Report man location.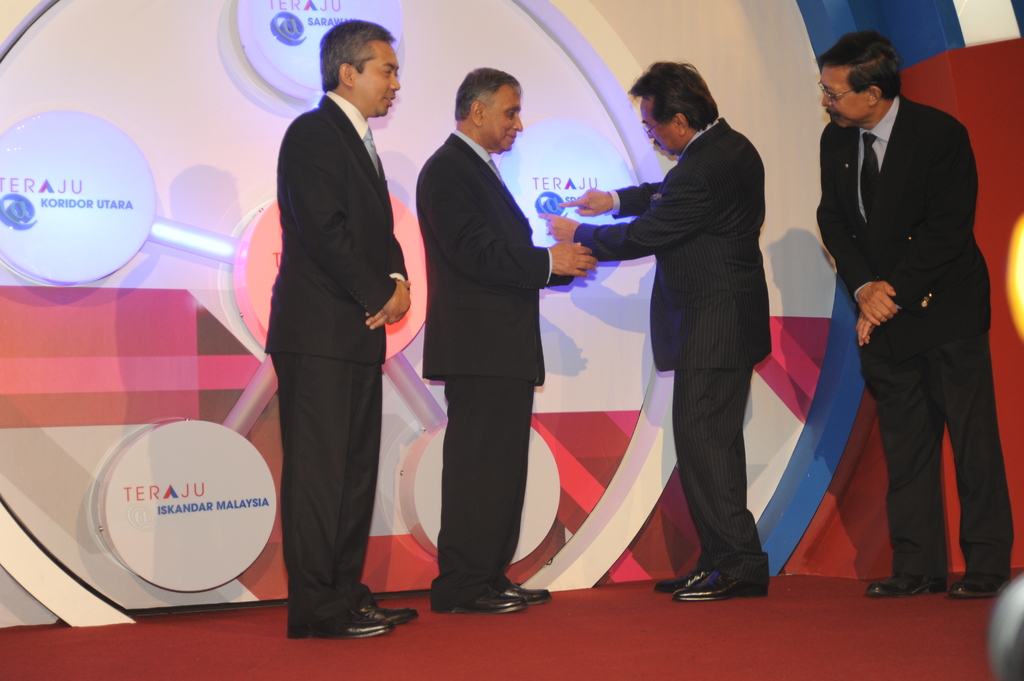
Report: x1=410 y1=66 x2=585 y2=627.
